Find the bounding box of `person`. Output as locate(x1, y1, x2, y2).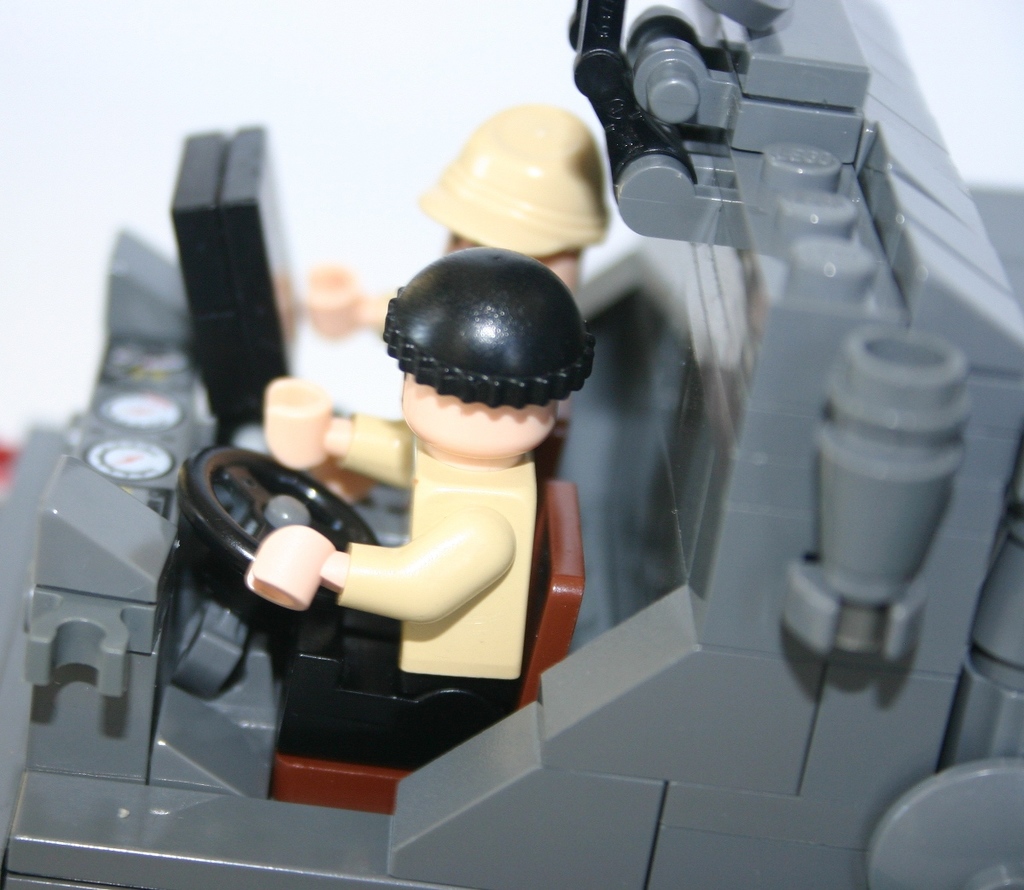
locate(299, 91, 614, 347).
